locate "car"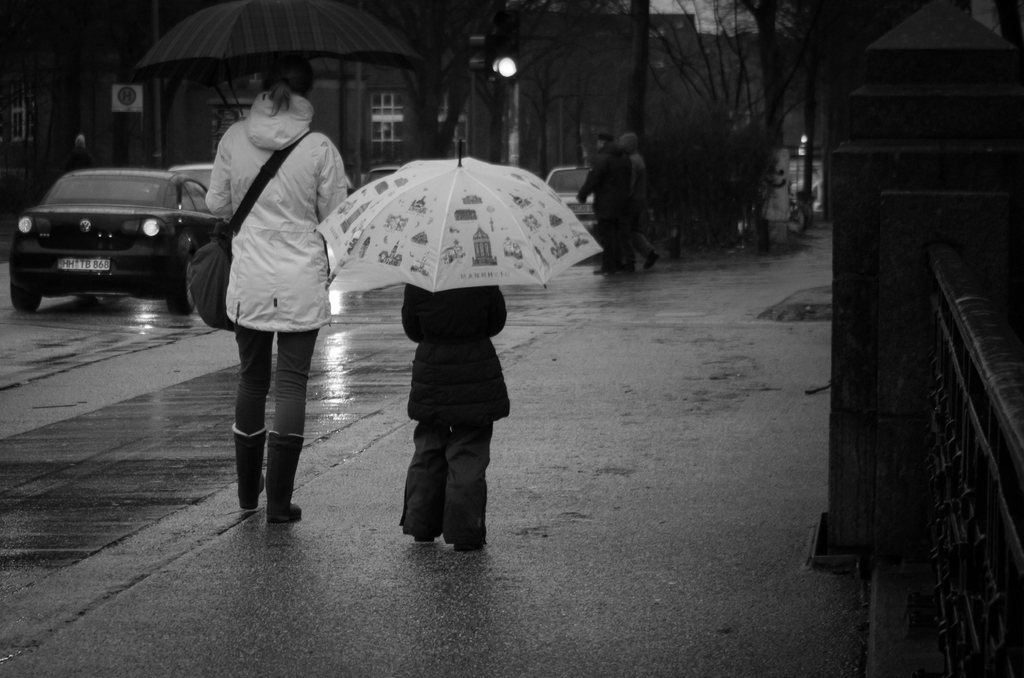
{"x1": 170, "y1": 162, "x2": 214, "y2": 191}
